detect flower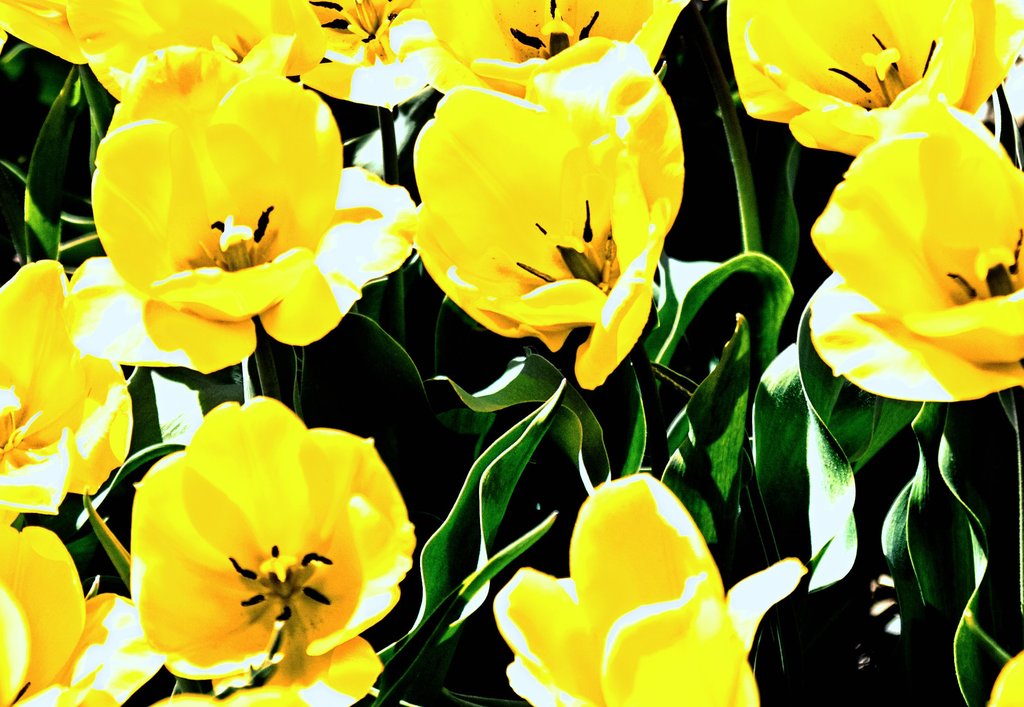
<bbox>0, 0, 87, 72</bbox>
